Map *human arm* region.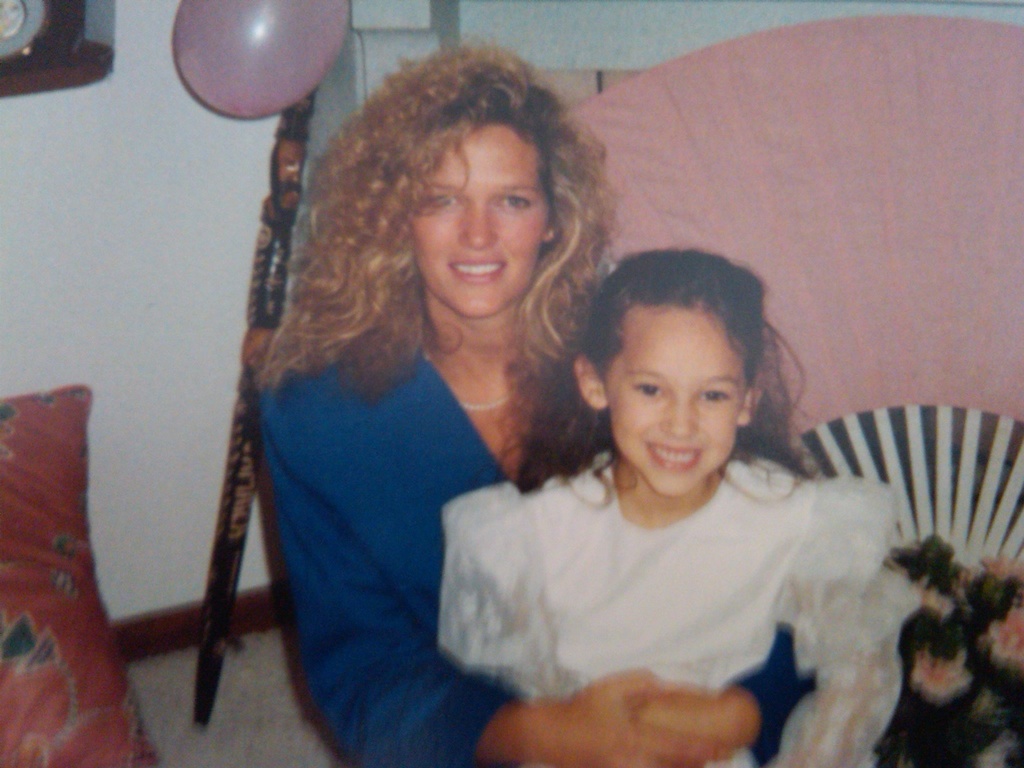
Mapped to box(292, 416, 699, 744).
